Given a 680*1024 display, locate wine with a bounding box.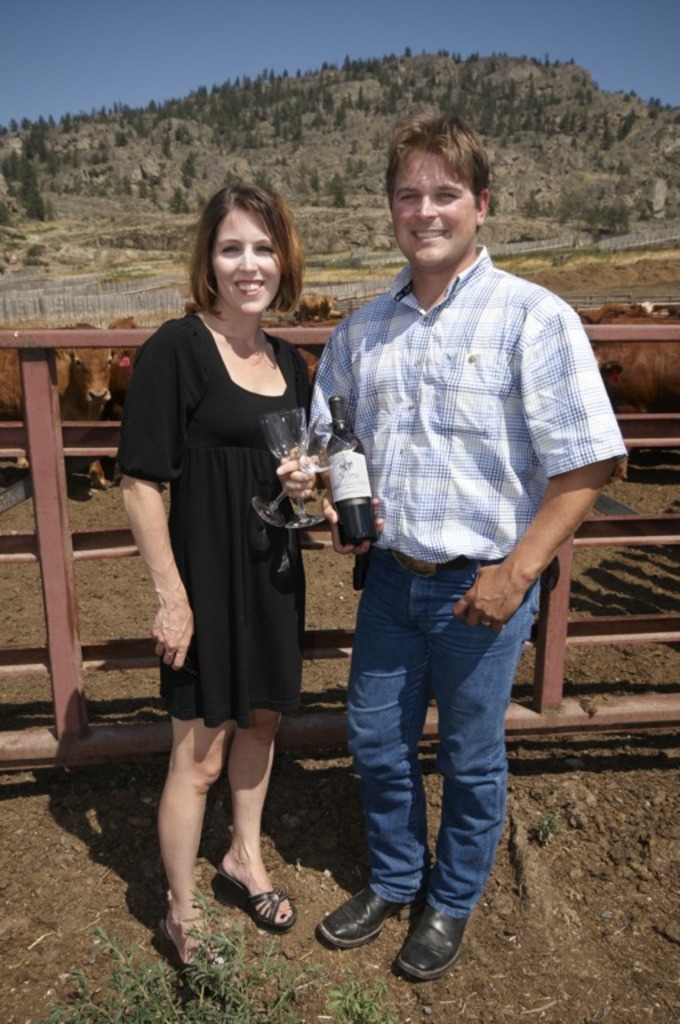
Located: <bbox>323, 373, 383, 548</bbox>.
